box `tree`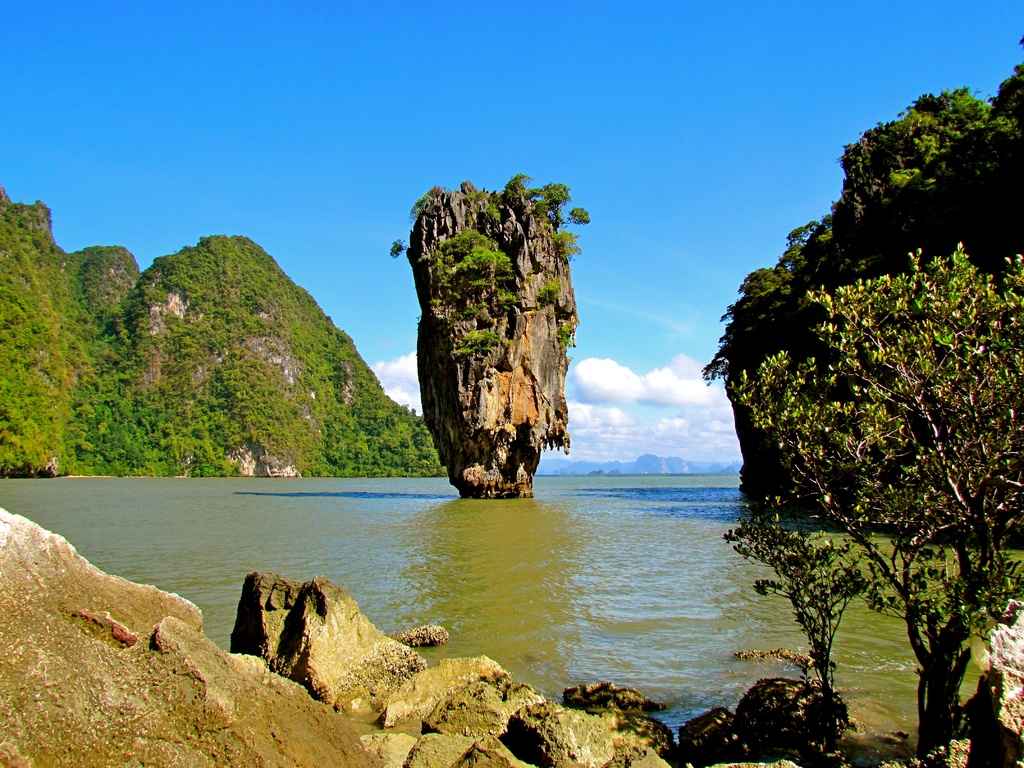
735, 238, 1023, 763
